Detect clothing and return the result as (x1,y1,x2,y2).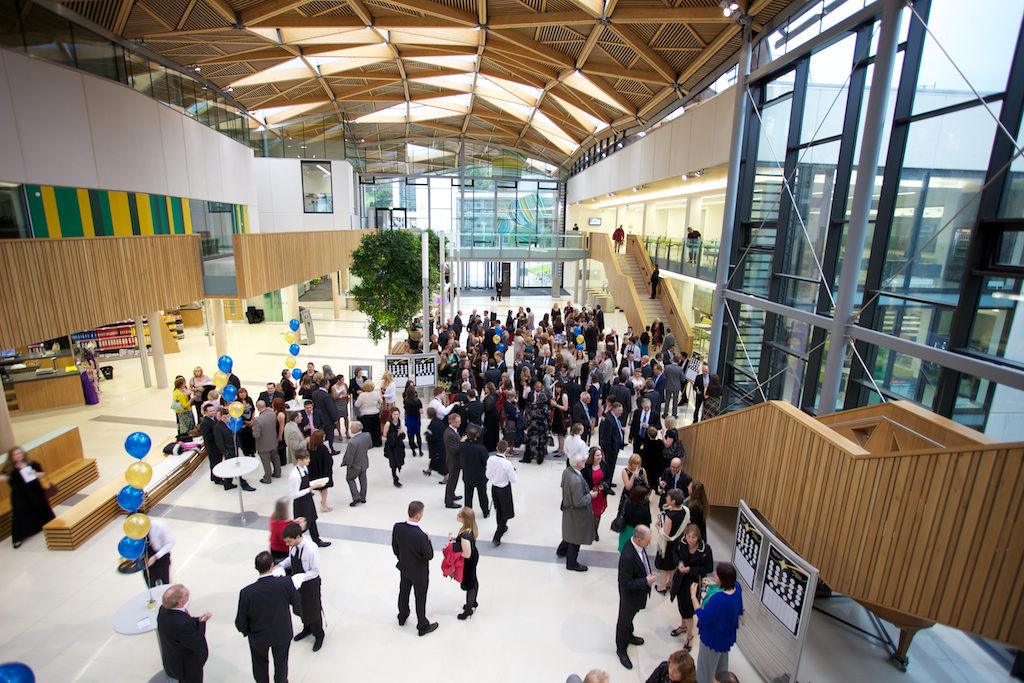
(705,582,758,673).
